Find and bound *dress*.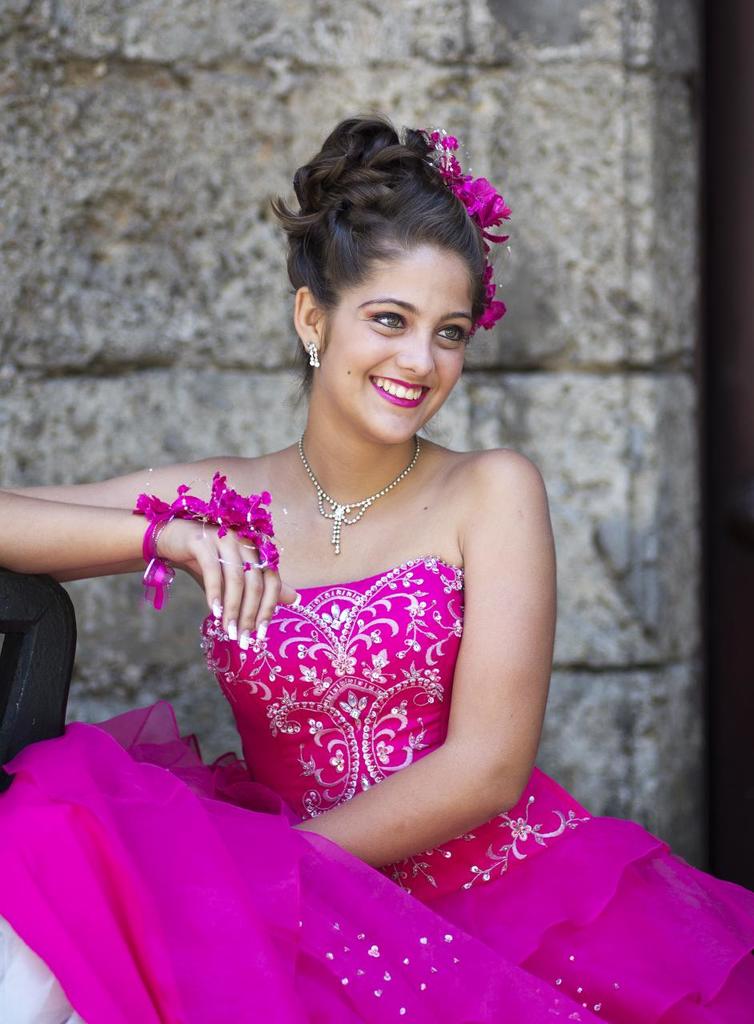
Bound: 0 552 753 1023.
